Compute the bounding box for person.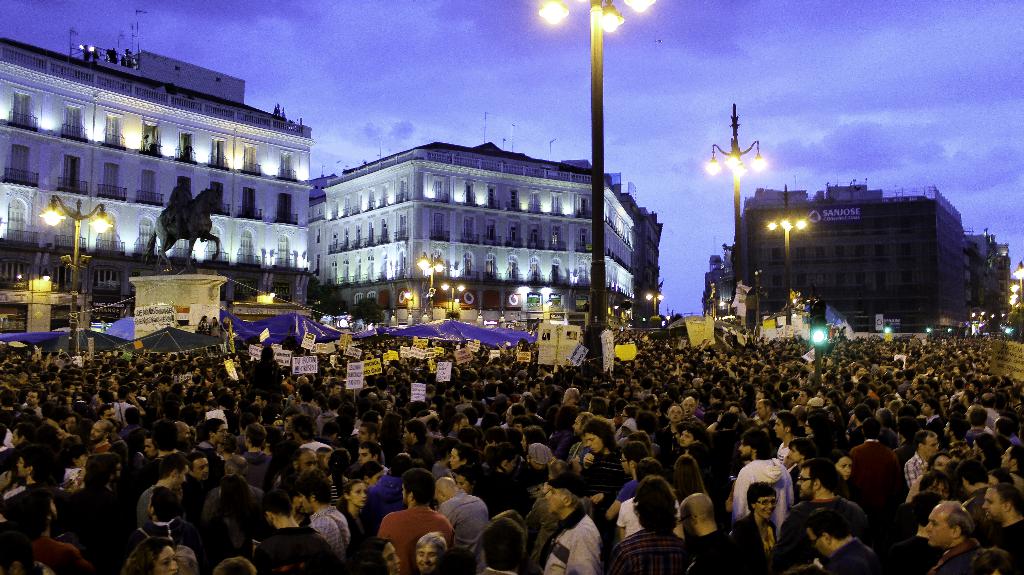
x1=416, y1=526, x2=449, y2=574.
